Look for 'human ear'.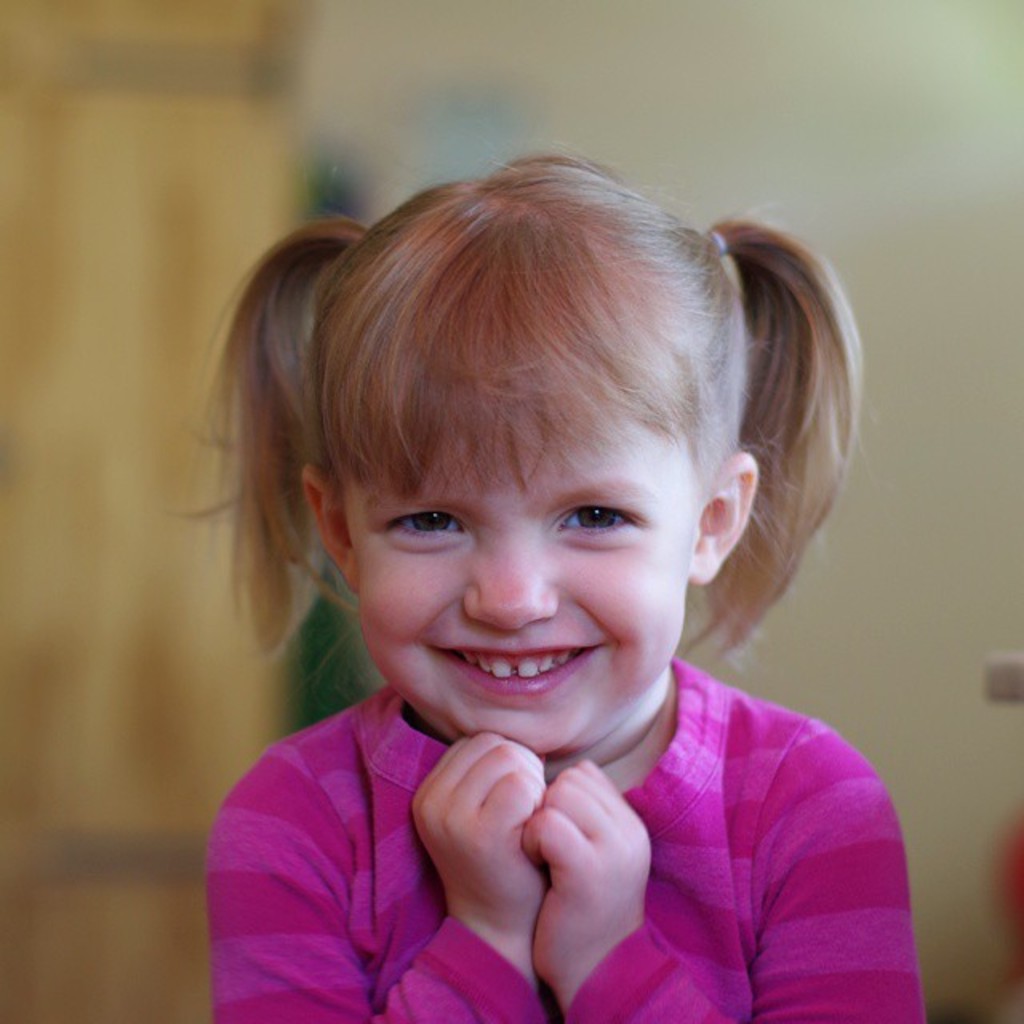
Found: rect(691, 448, 760, 584).
